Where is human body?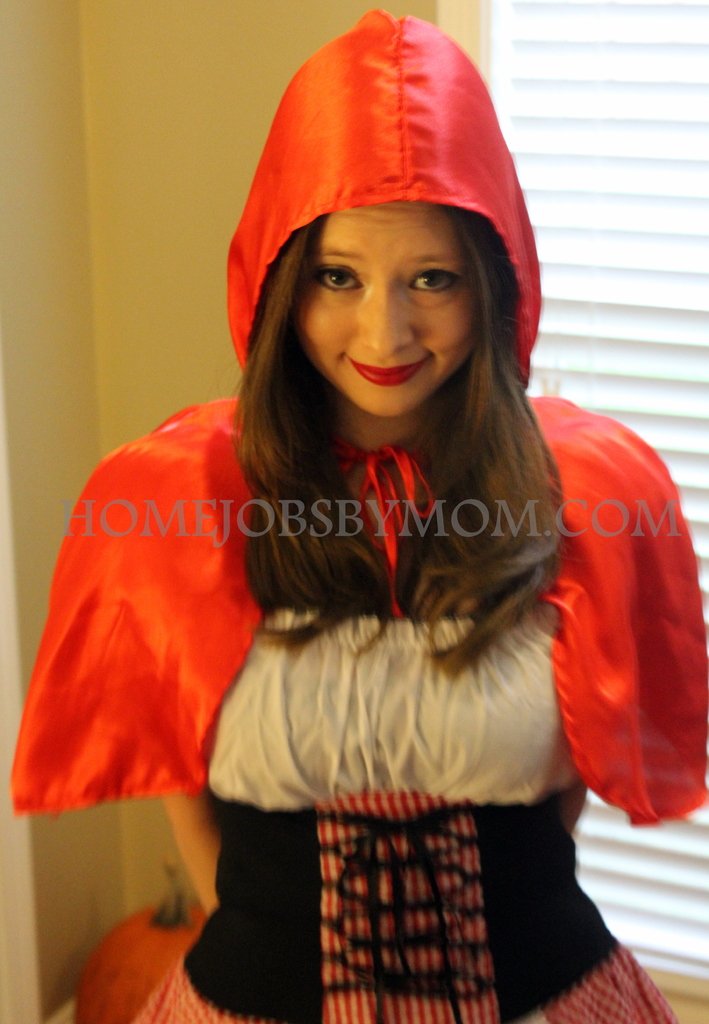
{"x1": 183, "y1": 3, "x2": 705, "y2": 1023}.
